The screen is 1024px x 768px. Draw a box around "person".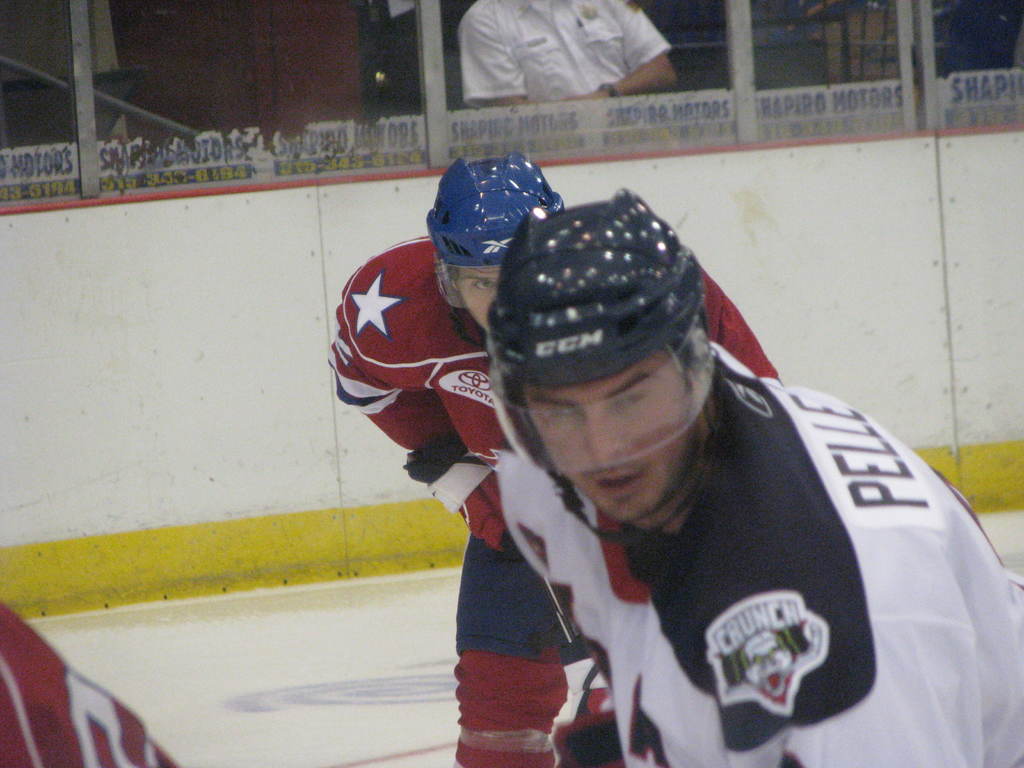
332, 152, 787, 767.
